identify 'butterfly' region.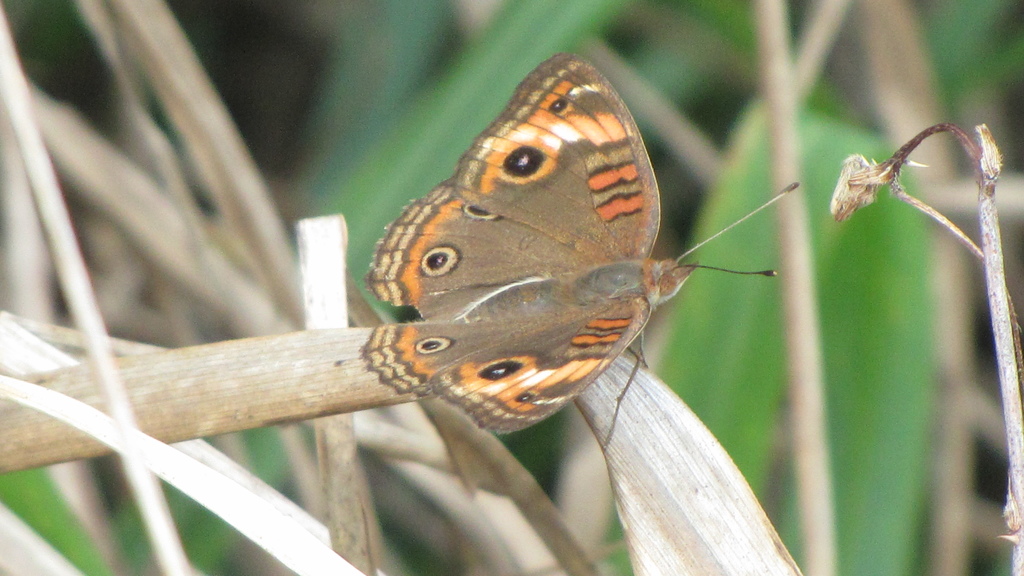
Region: <box>292,58,787,452</box>.
